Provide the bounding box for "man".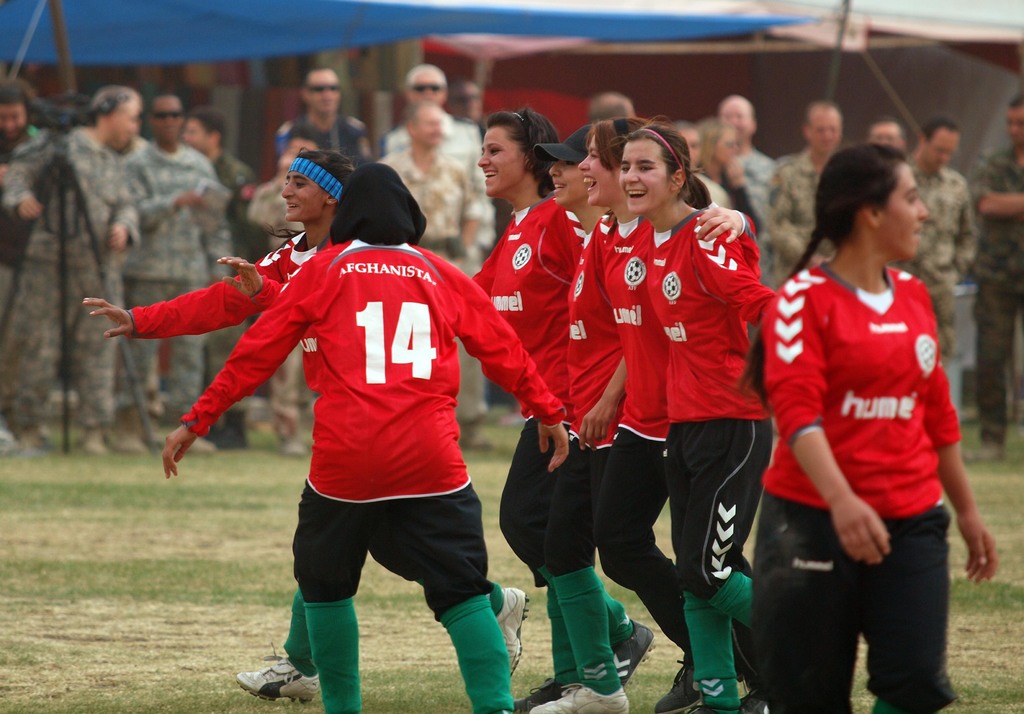
bbox(720, 94, 780, 284).
